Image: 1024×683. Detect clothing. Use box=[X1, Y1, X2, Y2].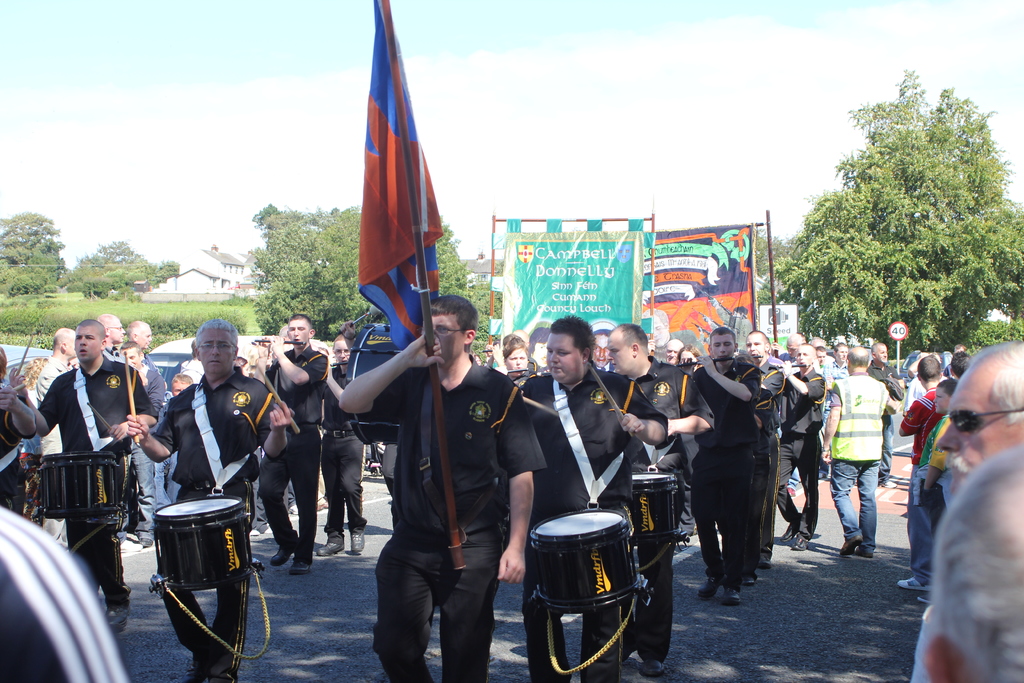
box=[319, 353, 369, 533].
